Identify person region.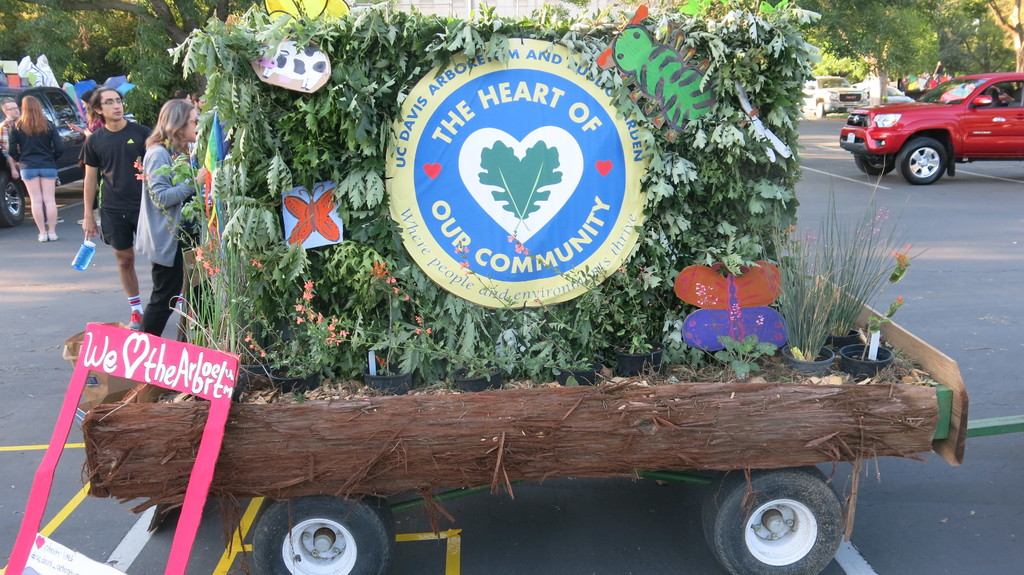
Region: 77/83/152/330.
